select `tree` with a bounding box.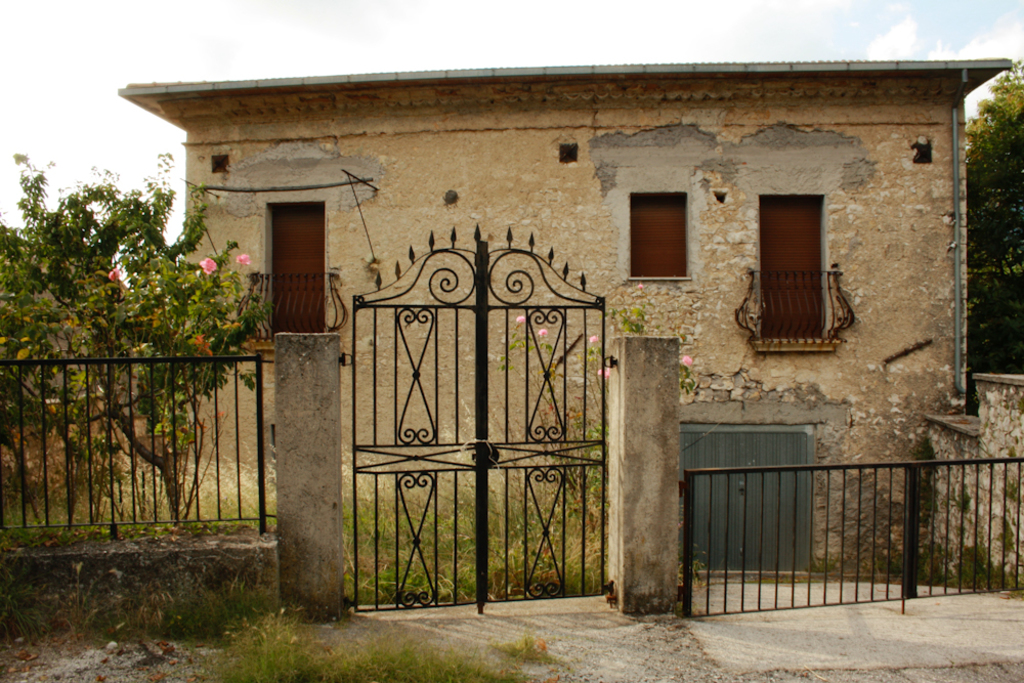
<bbox>953, 58, 1023, 379</bbox>.
